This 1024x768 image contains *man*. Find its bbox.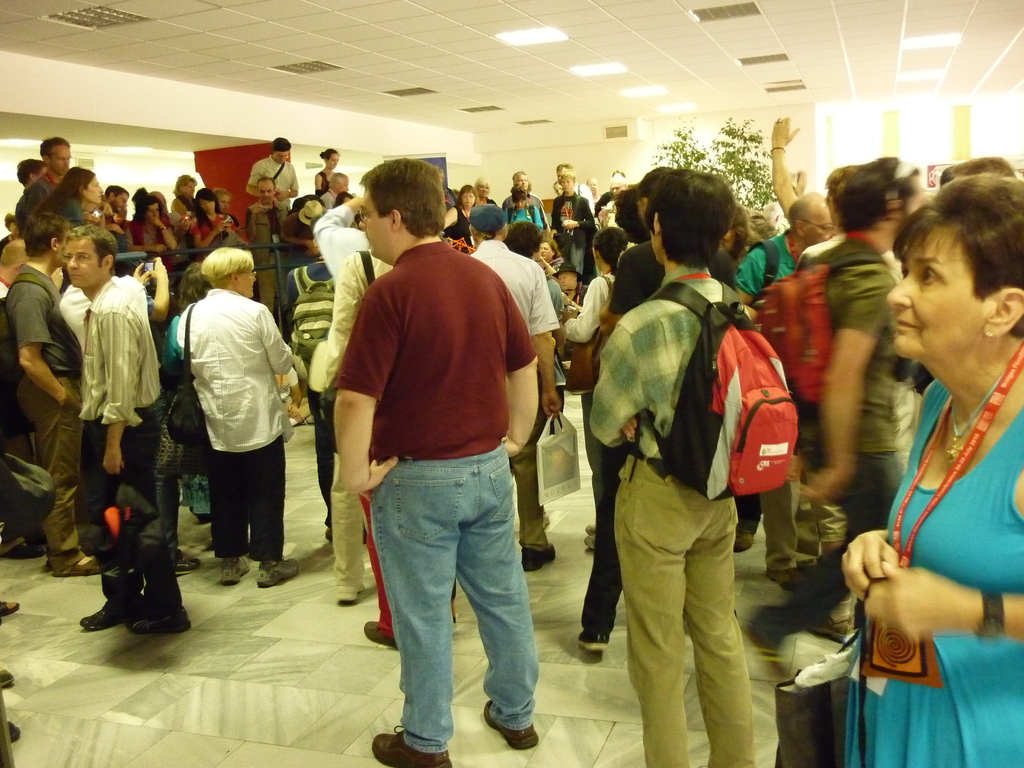
(237, 170, 296, 315).
